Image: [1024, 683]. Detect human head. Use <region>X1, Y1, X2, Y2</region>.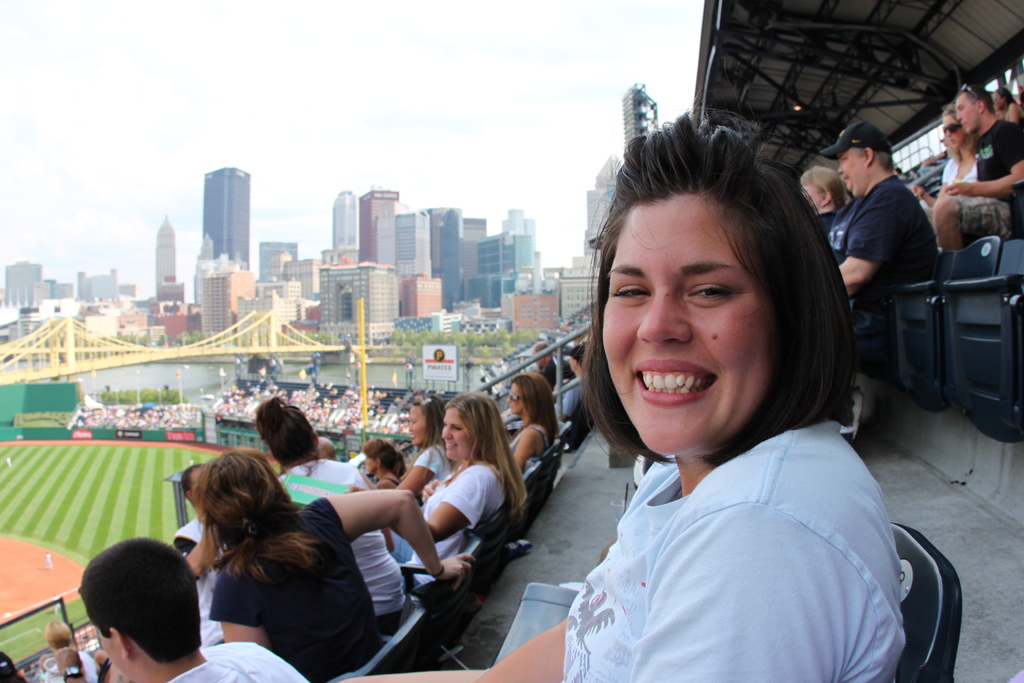
<region>0, 649, 26, 682</region>.
